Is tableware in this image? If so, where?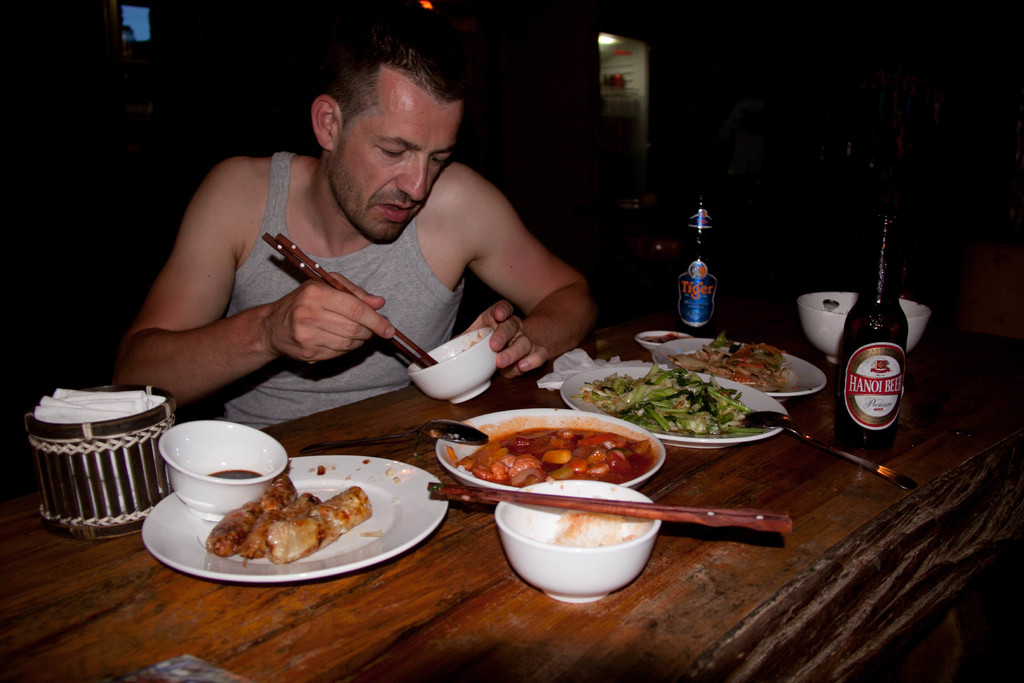
Yes, at crop(401, 324, 504, 400).
